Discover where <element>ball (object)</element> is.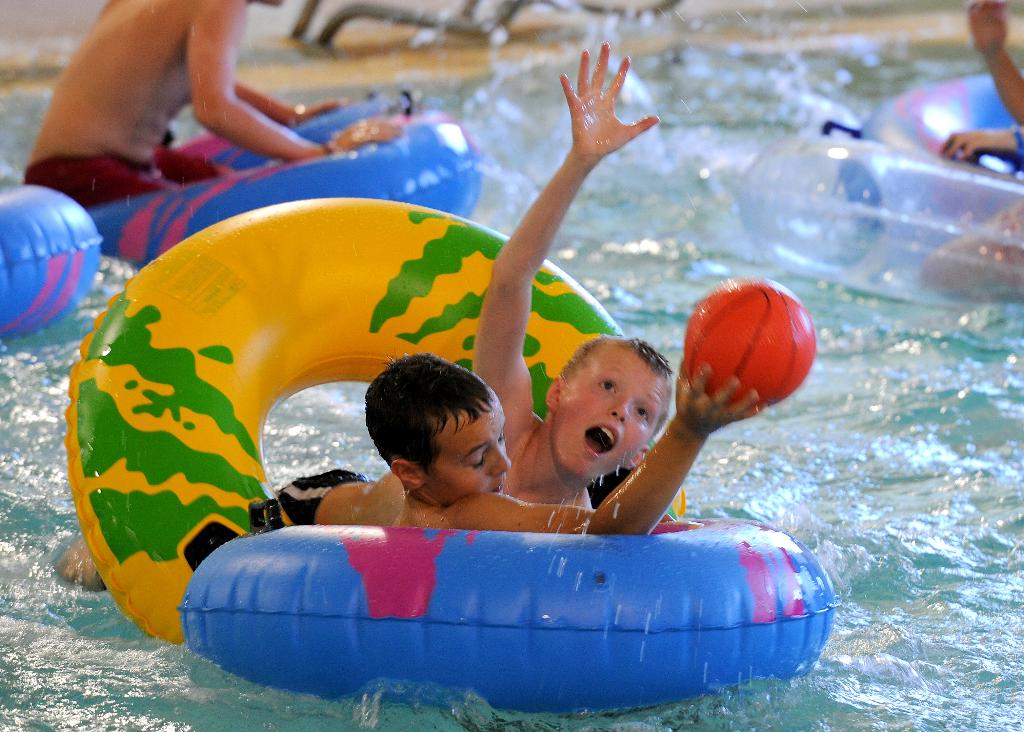
Discovered at BBox(687, 278, 817, 410).
